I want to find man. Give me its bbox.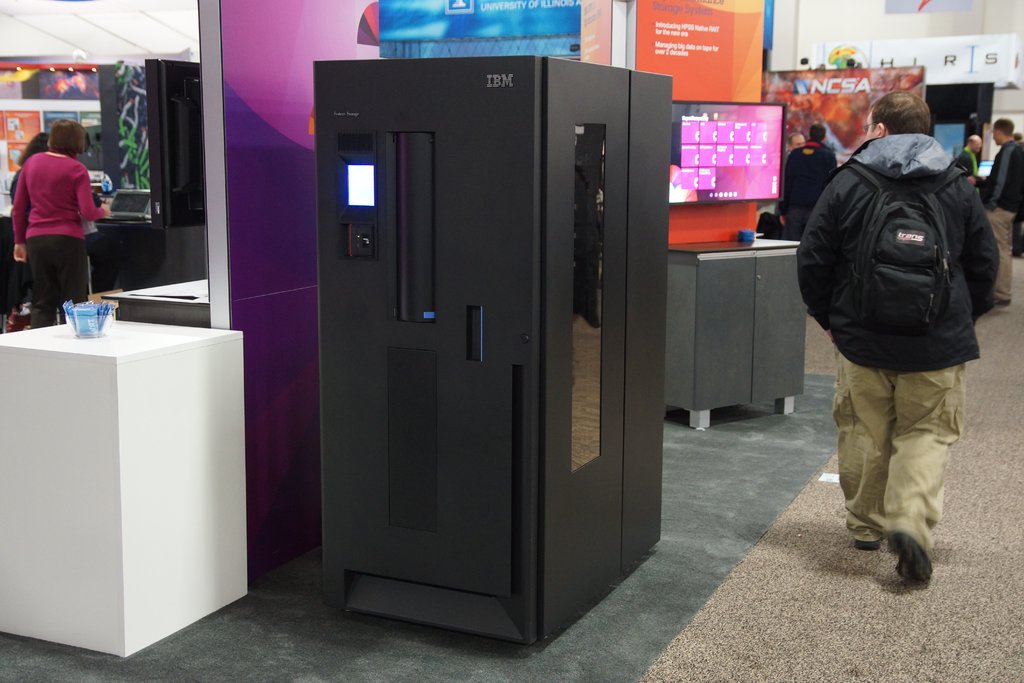
left=983, top=120, right=1023, bottom=309.
